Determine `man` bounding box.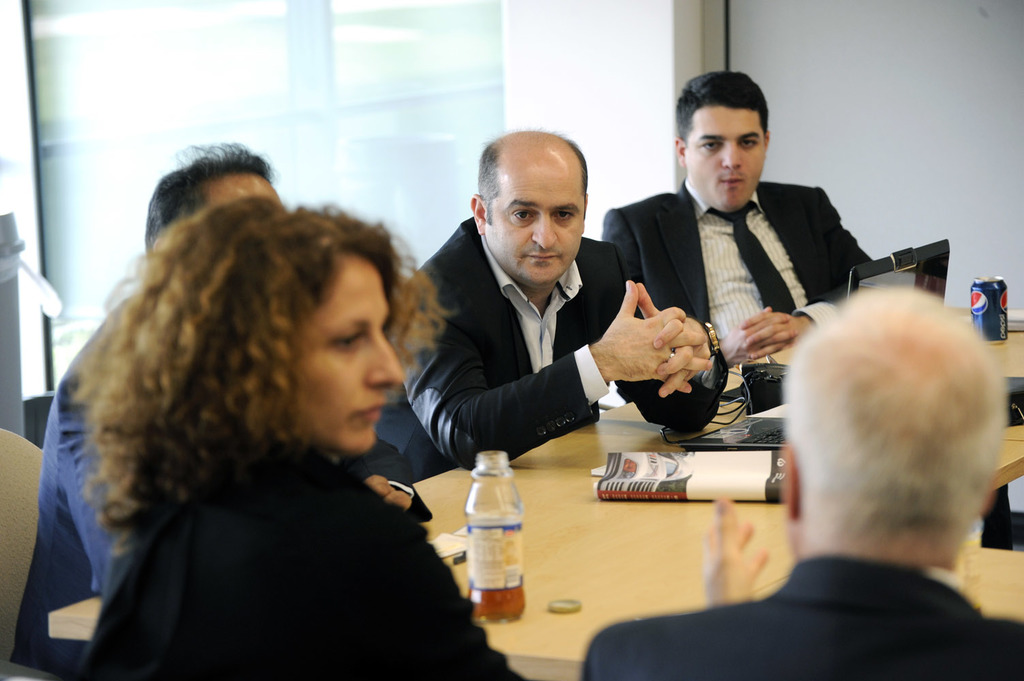
Determined: bbox=[608, 72, 893, 358].
